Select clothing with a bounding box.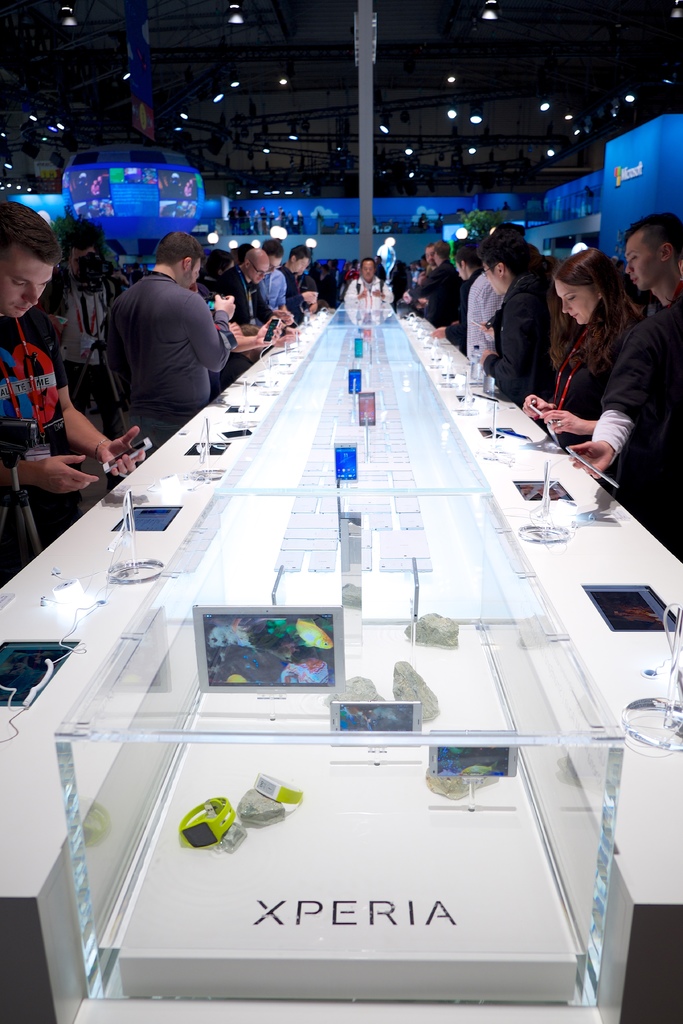
region(545, 325, 629, 470).
